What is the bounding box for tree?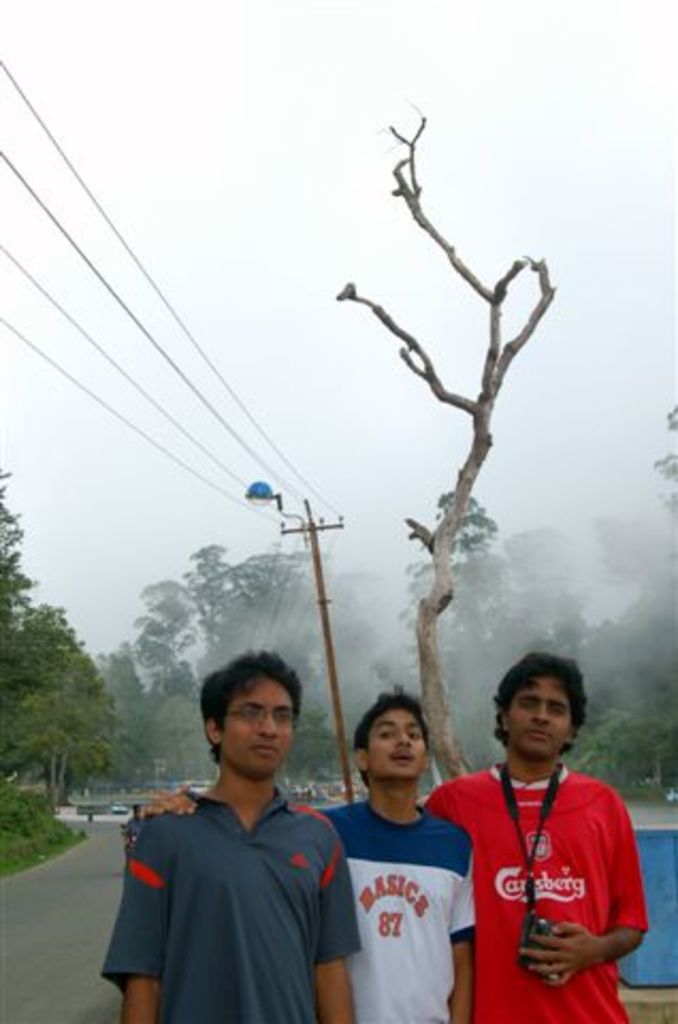
[left=373, top=484, right=584, bottom=774].
